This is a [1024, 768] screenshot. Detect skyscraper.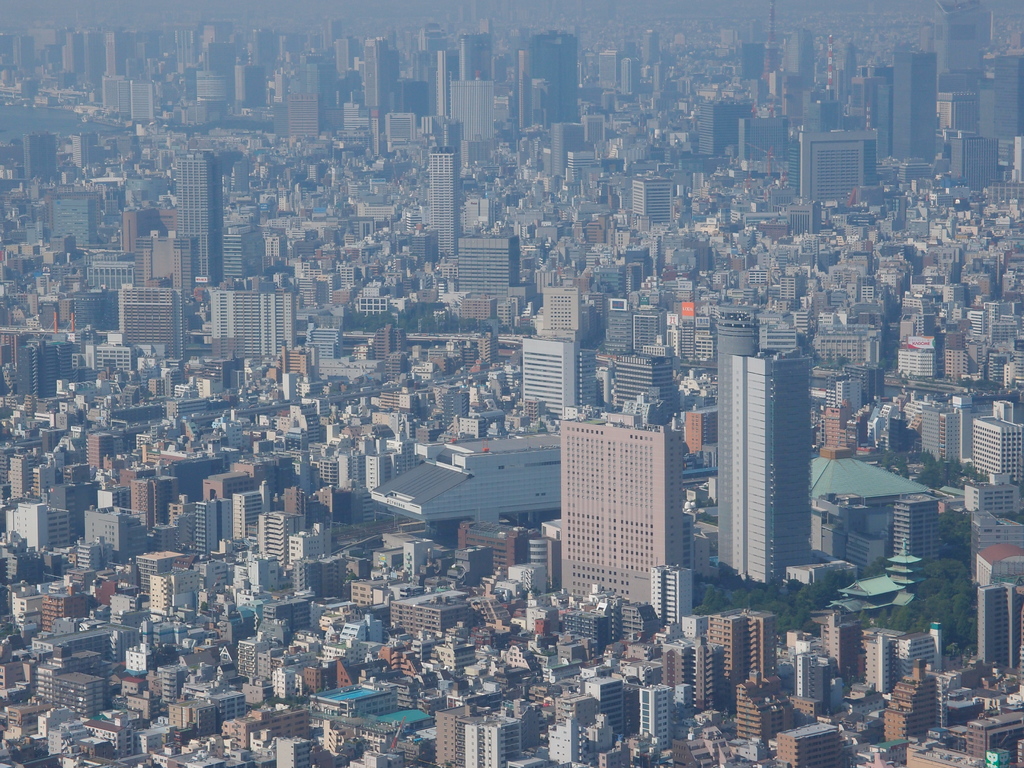
l=735, t=40, r=768, b=82.
